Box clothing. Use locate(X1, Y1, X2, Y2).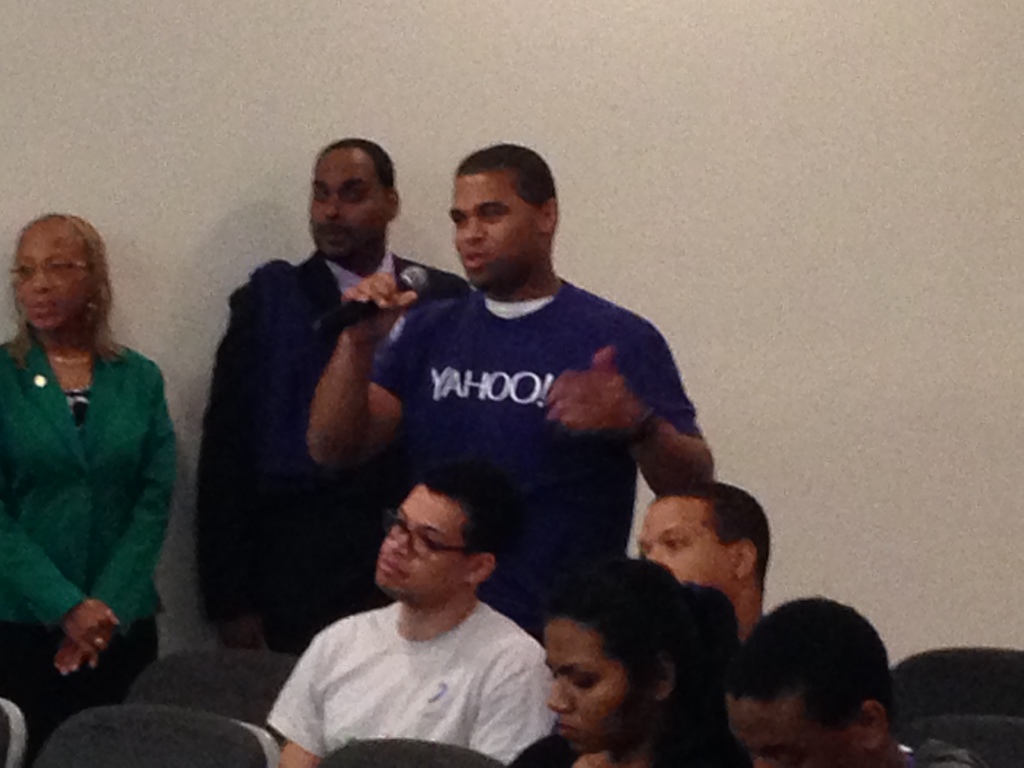
locate(8, 296, 182, 673).
